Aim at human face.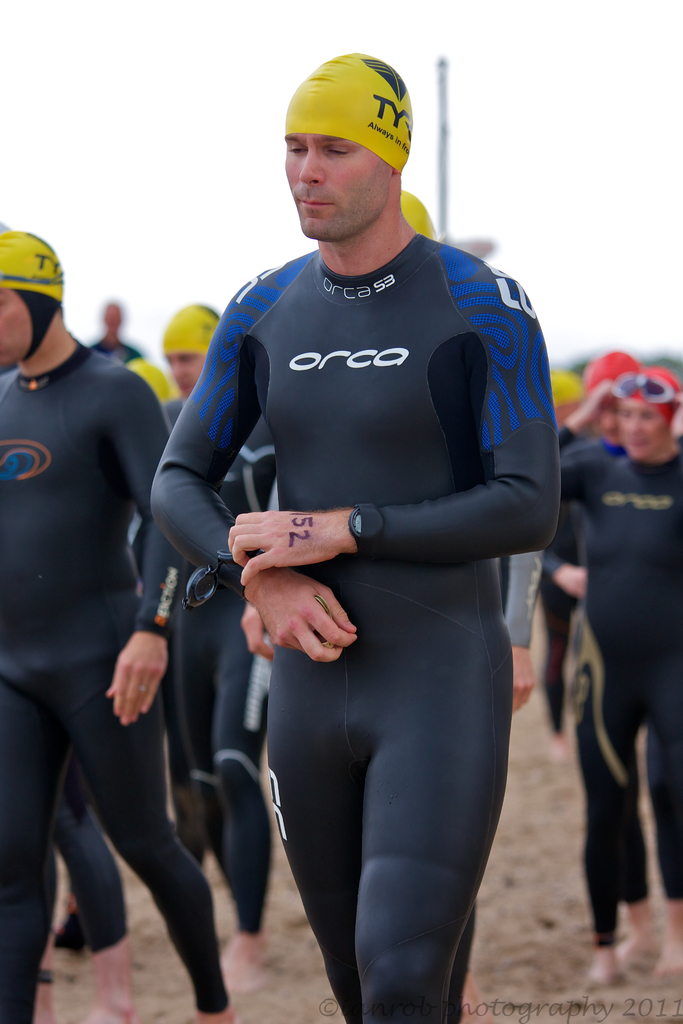
Aimed at bbox(281, 132, 386, 240).
